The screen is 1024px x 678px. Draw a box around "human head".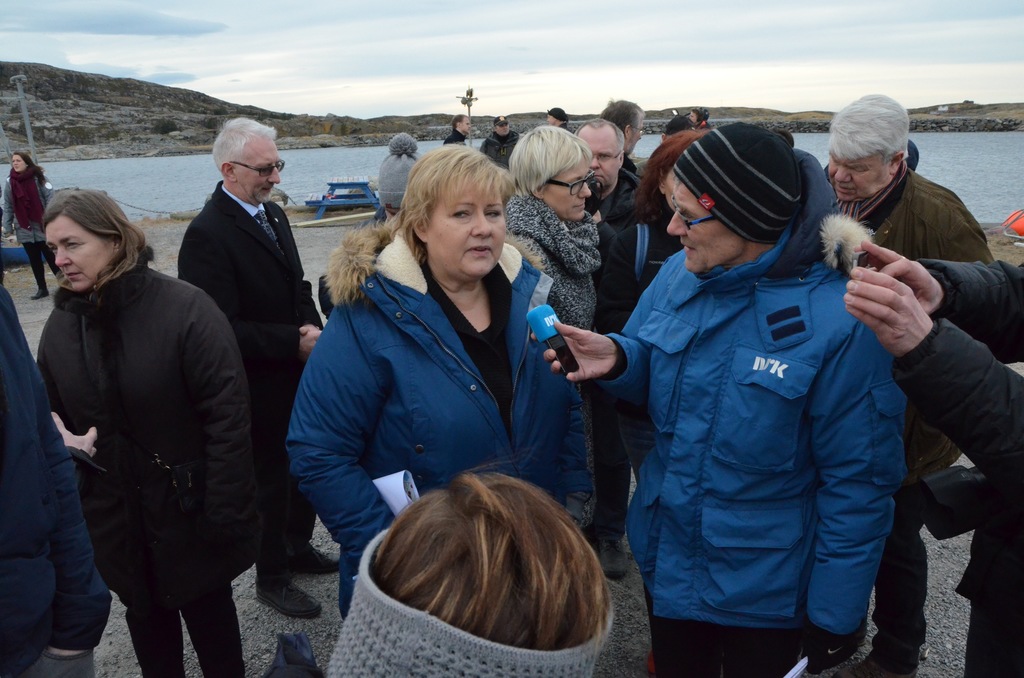
[374, 136, 509, 276].
